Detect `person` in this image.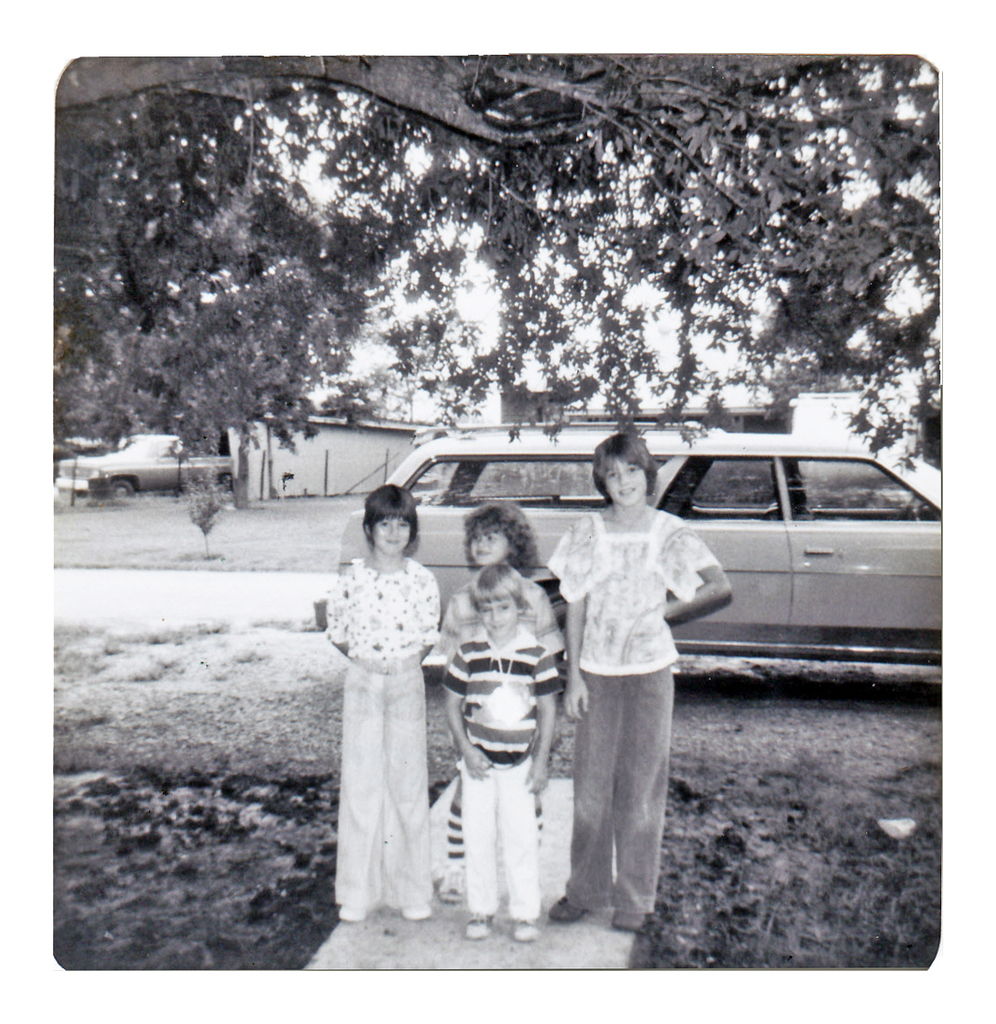
Detection: (424,498,562,904).
